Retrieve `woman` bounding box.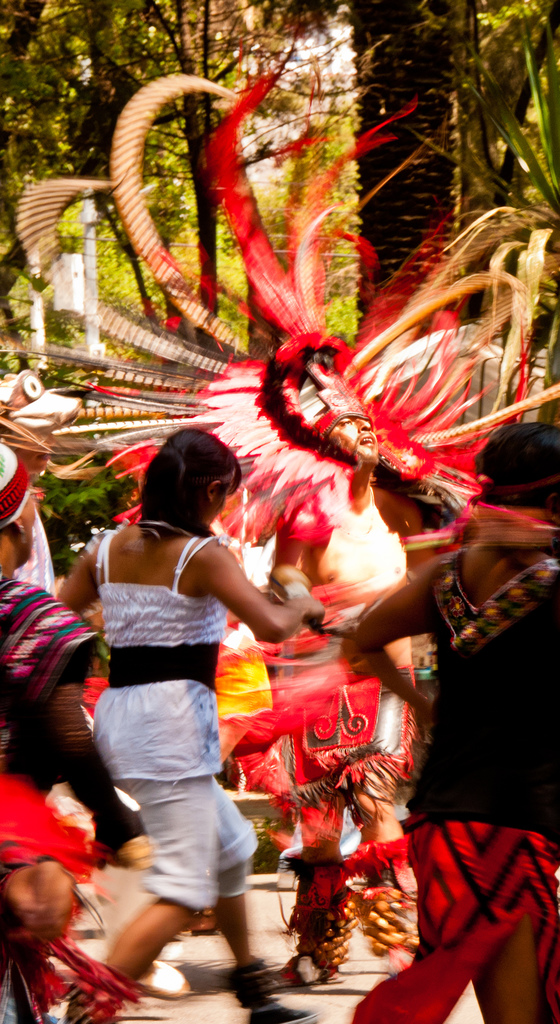
Bounding box: region(0, 440, 158, 1023).
